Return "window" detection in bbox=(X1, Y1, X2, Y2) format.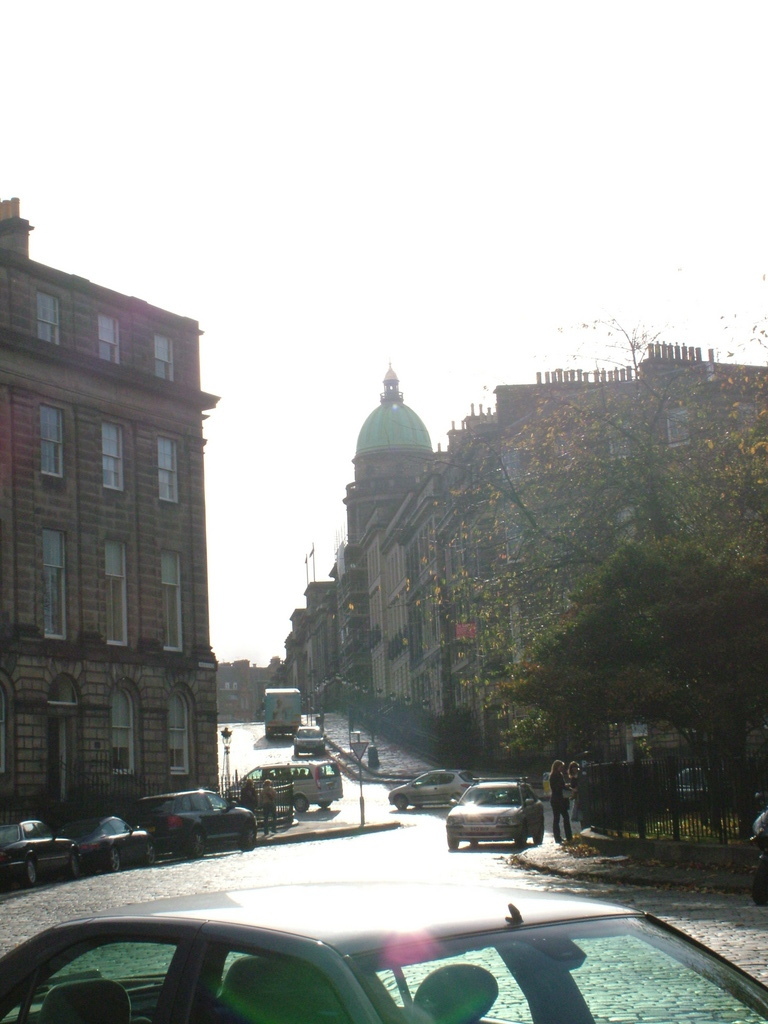
bbox=(170, 694, 192, 774).
